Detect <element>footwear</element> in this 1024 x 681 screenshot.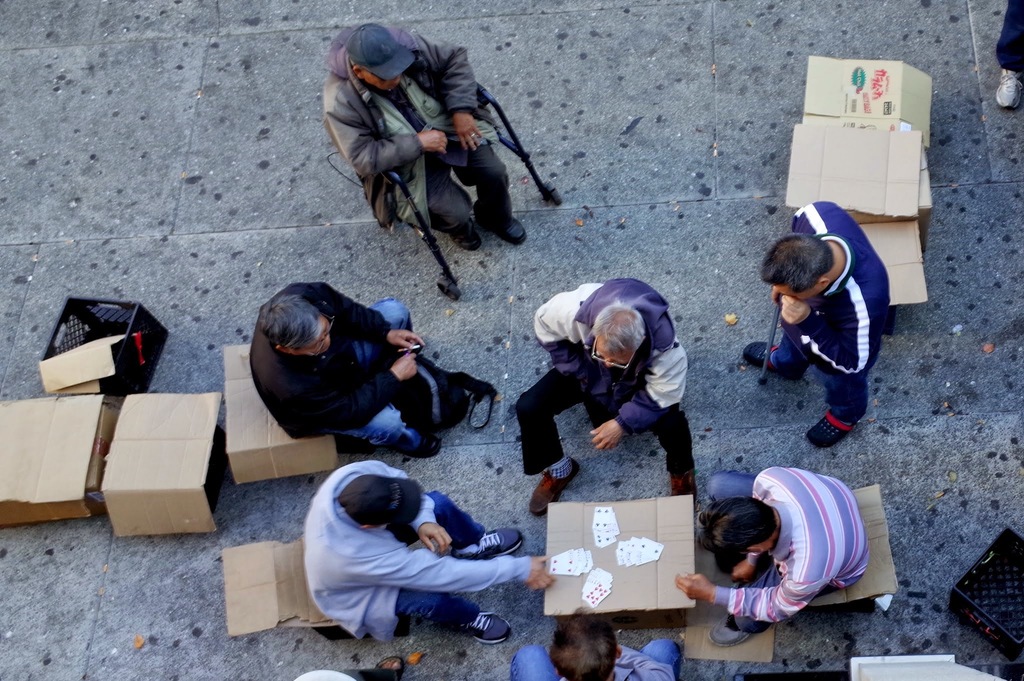
Detection: left=991, top=74, right=1023, bottom=116.
